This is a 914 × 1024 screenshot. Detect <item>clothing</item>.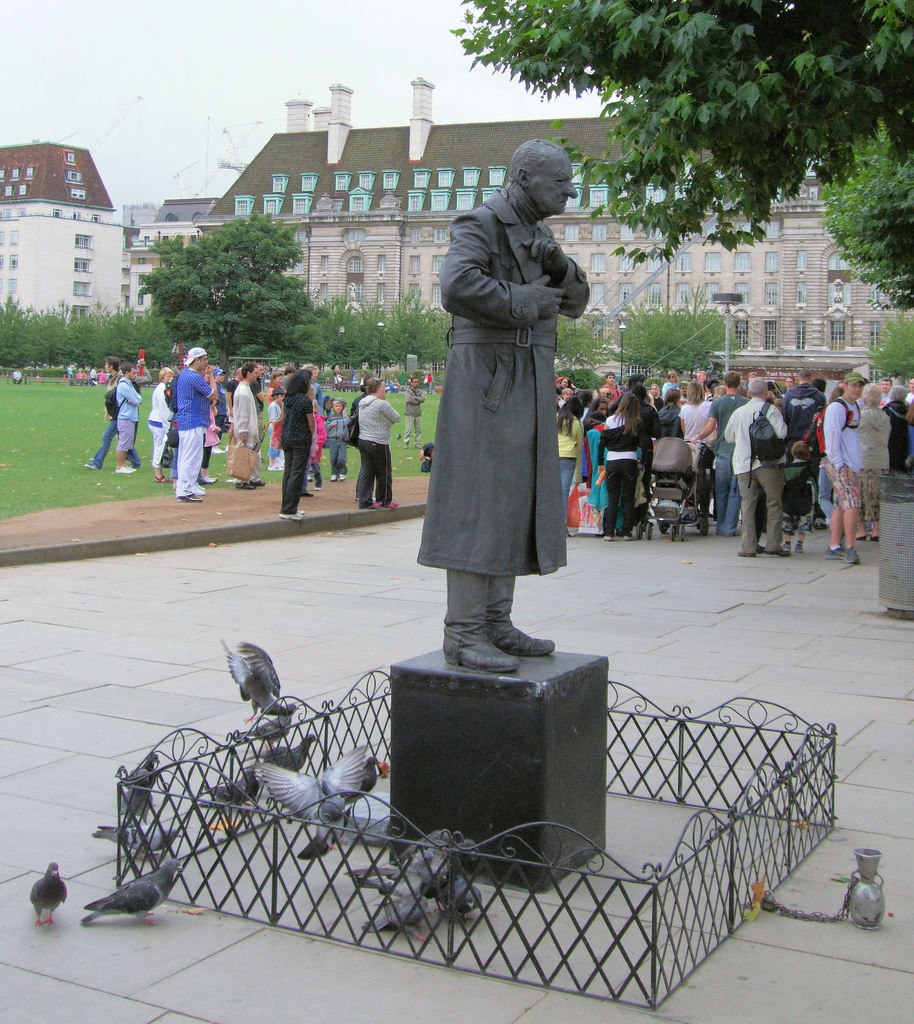
(x1=654, y1=399, x2=682, y2=433).
